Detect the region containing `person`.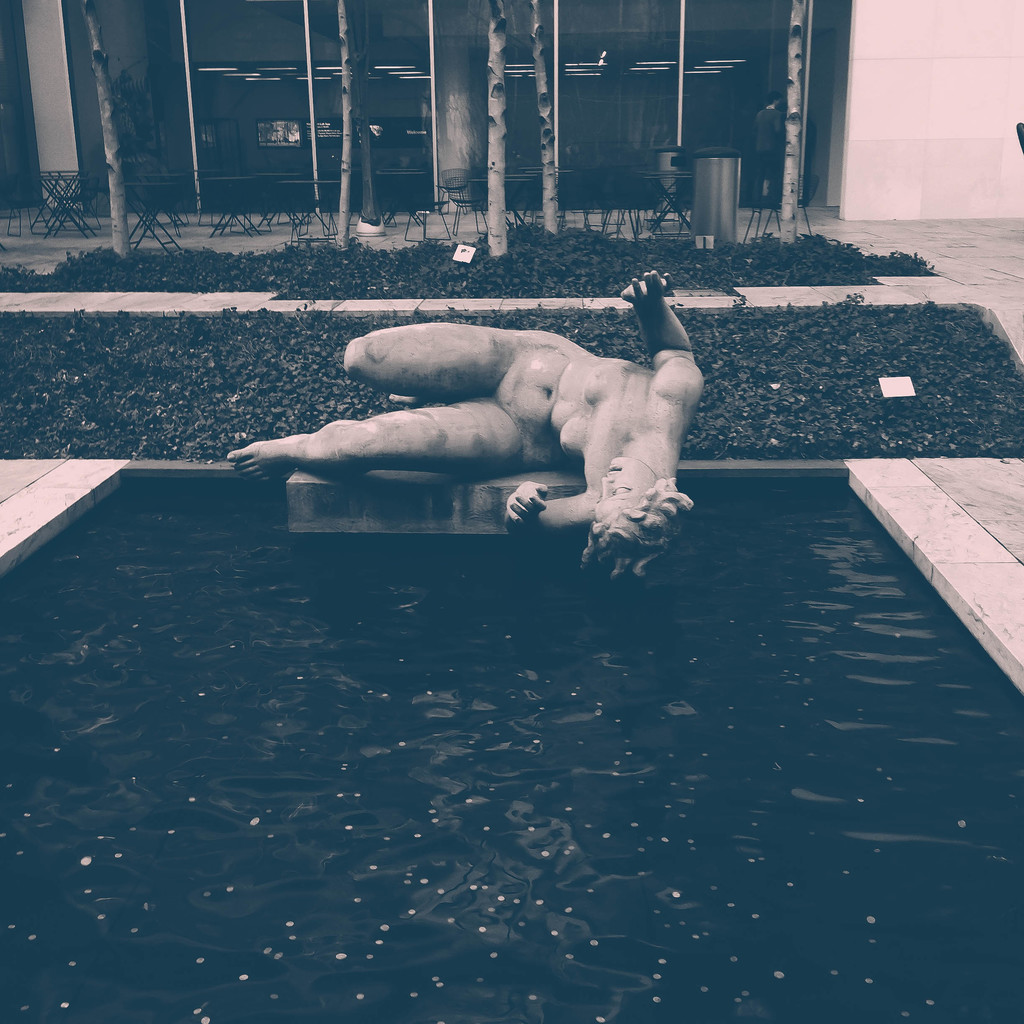
229/293/703/579.
